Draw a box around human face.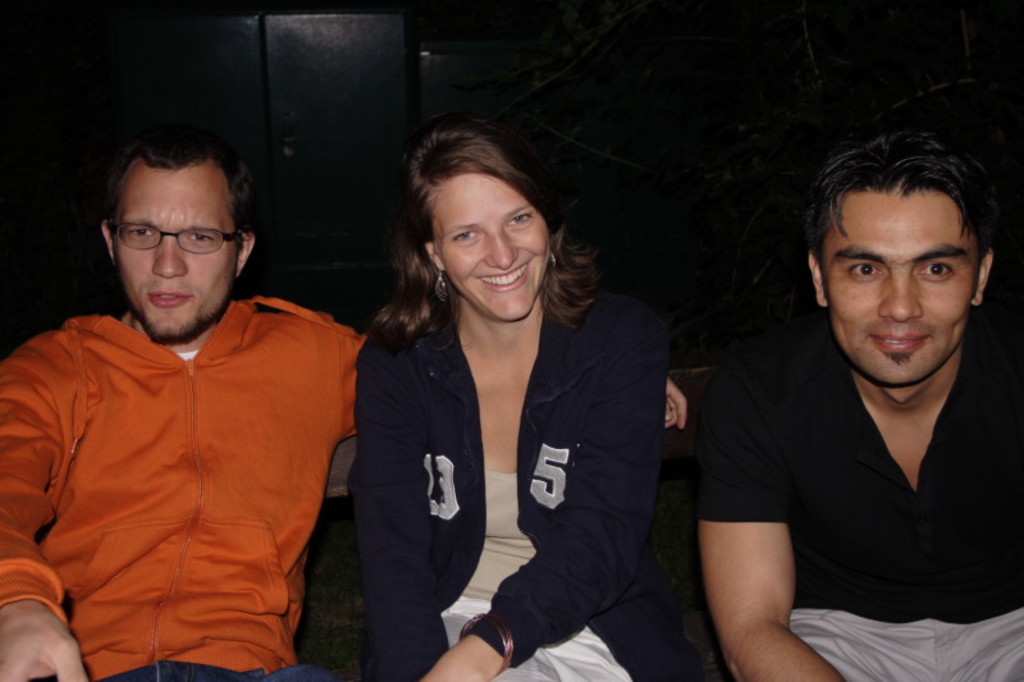
[x1=429, y1=173, x2=550, y2=324].
